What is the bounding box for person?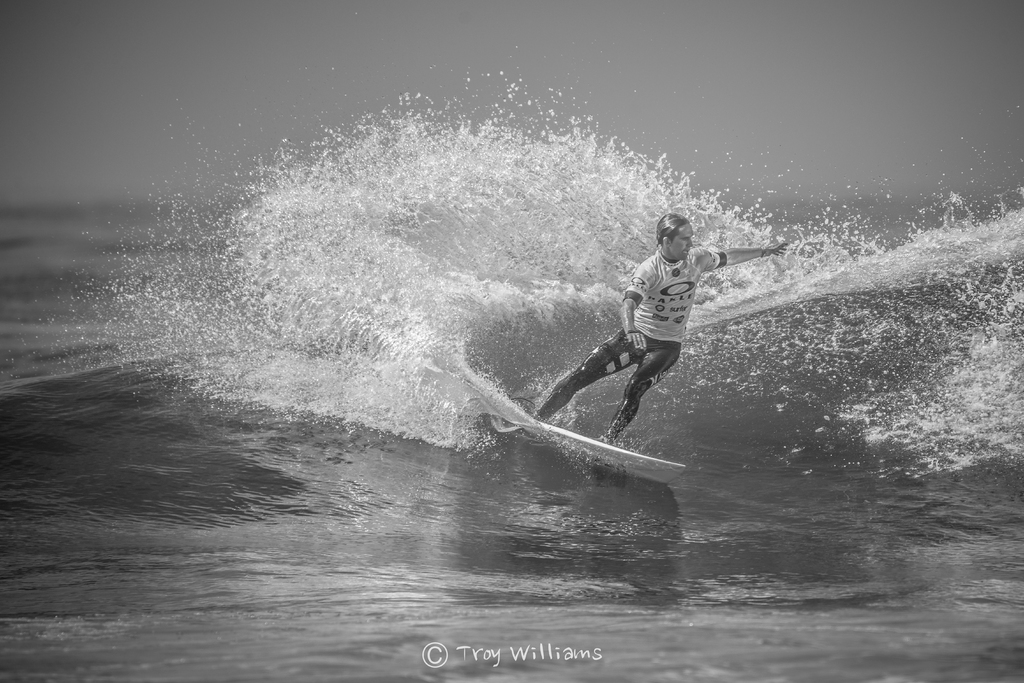
(left=538, top=210, right=785, bottom=442).
